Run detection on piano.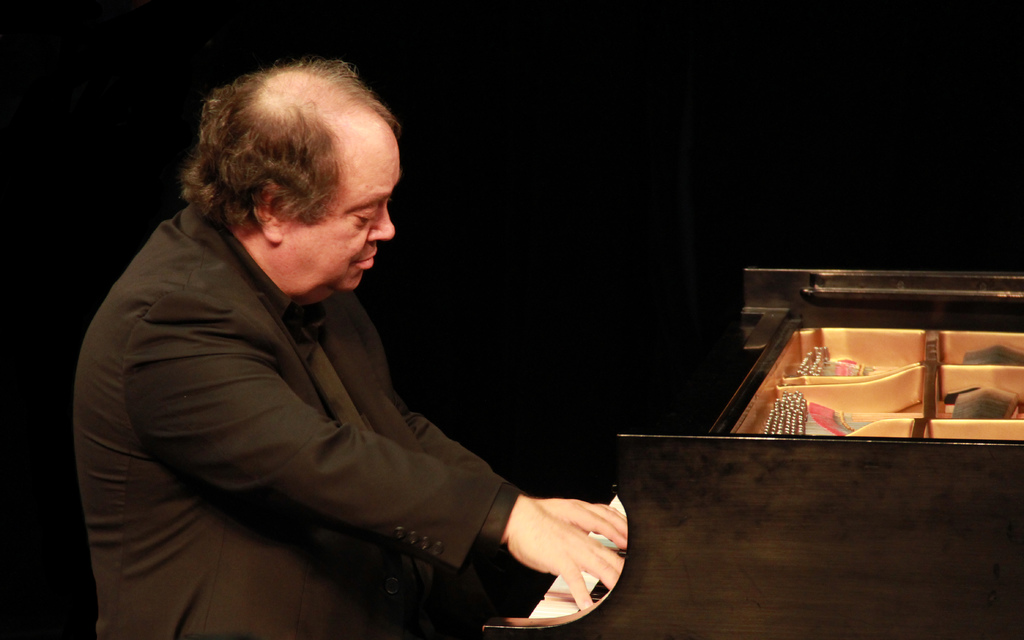
Result: 493/176/1023/639.
